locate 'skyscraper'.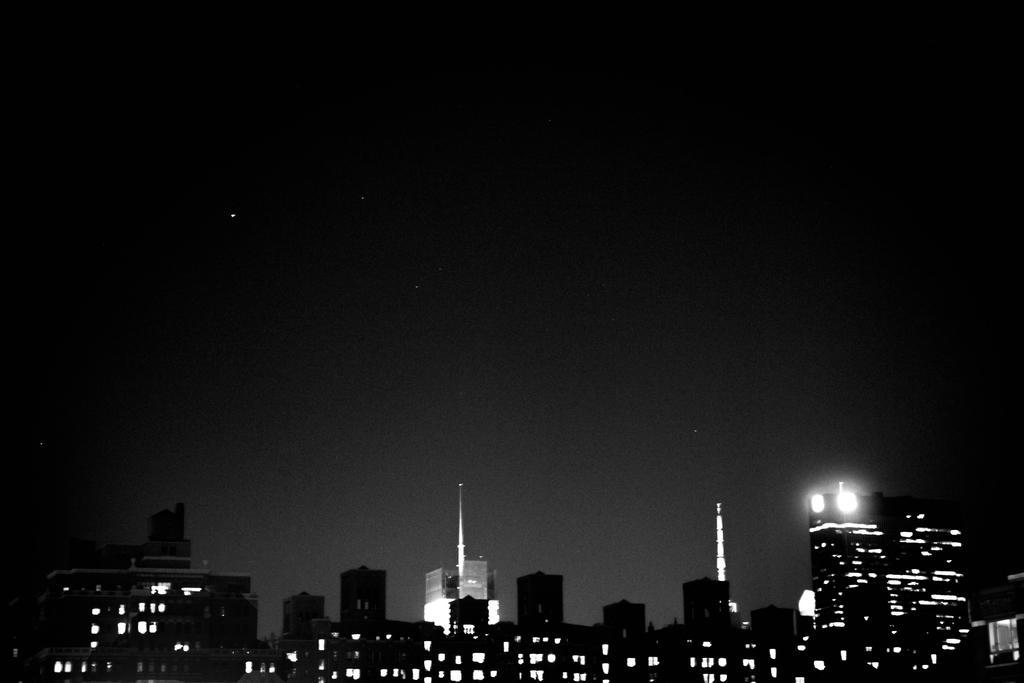
Bounding box: <box>881,496,976,680</box>.
